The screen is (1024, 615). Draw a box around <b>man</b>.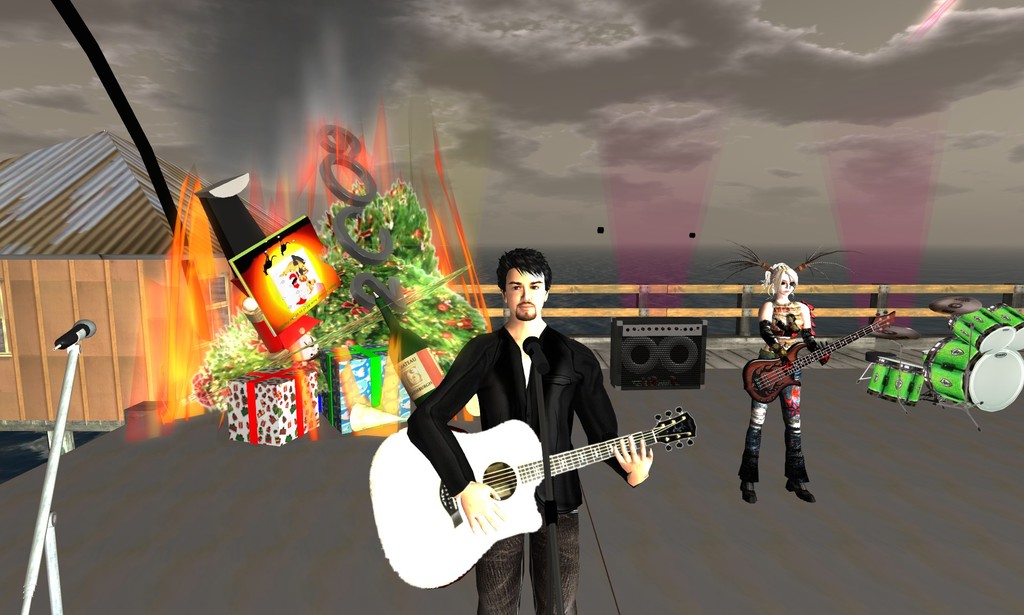
l=397, t=240, r=671, b=593.
